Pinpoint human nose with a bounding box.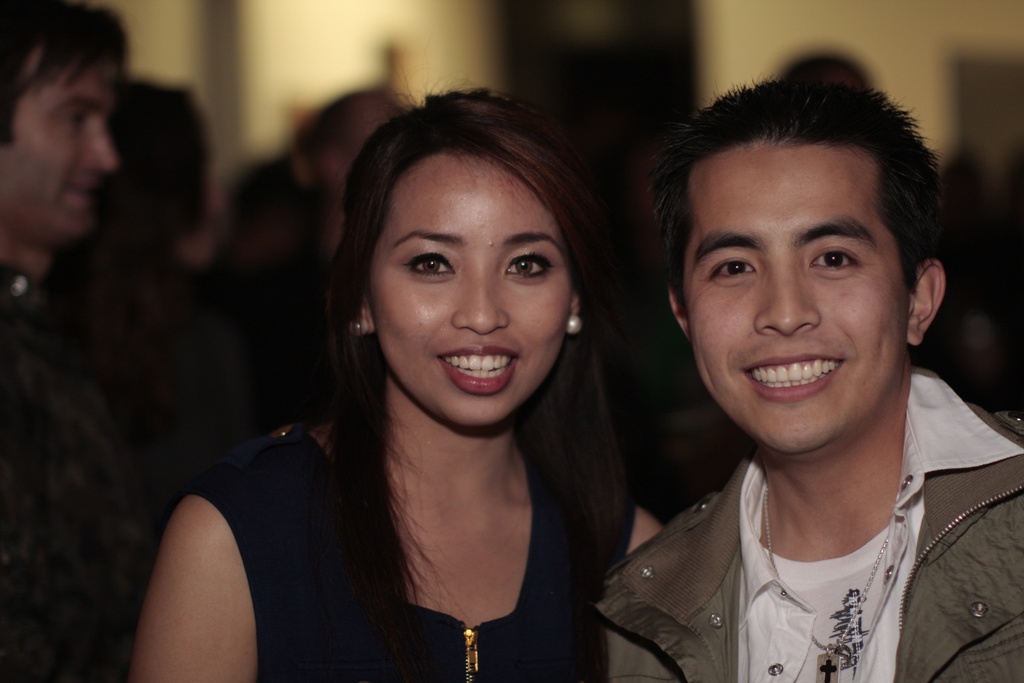
x1=454 y1=265 x2=509 y2=332.
